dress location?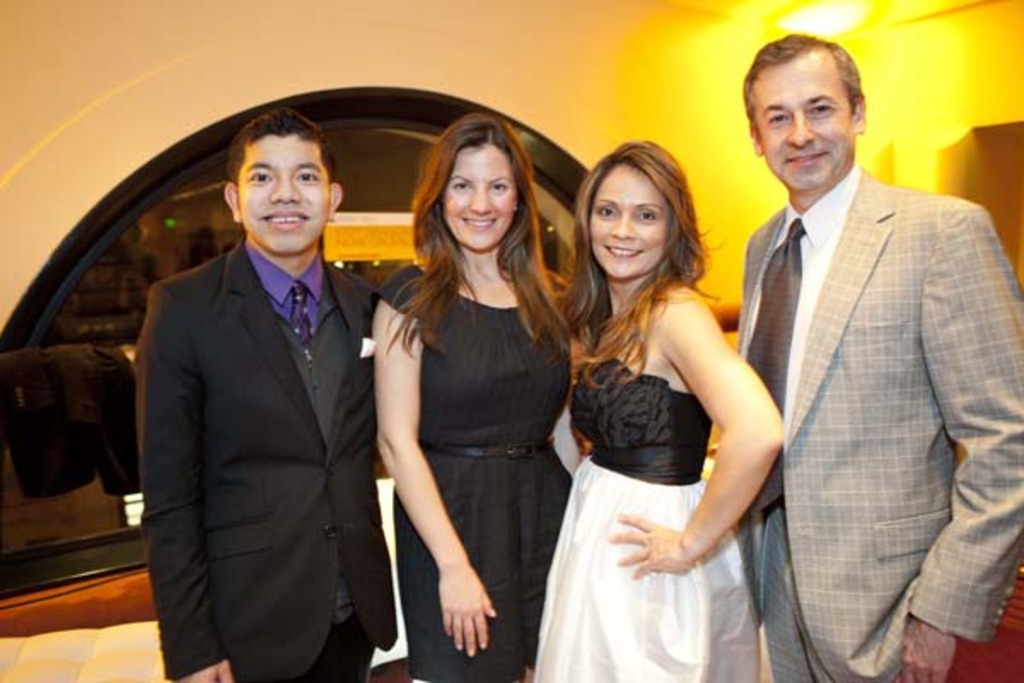
crop(534, 353, 759, 680)
